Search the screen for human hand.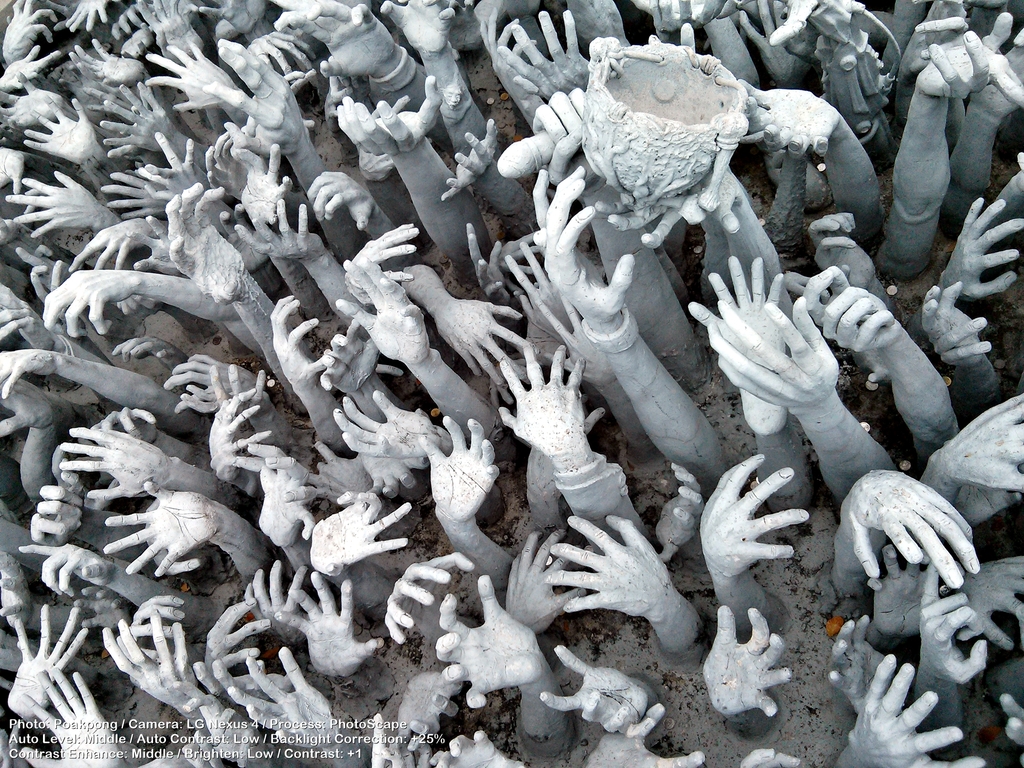
Found at <region>686, 254, 787, 376</region>.
